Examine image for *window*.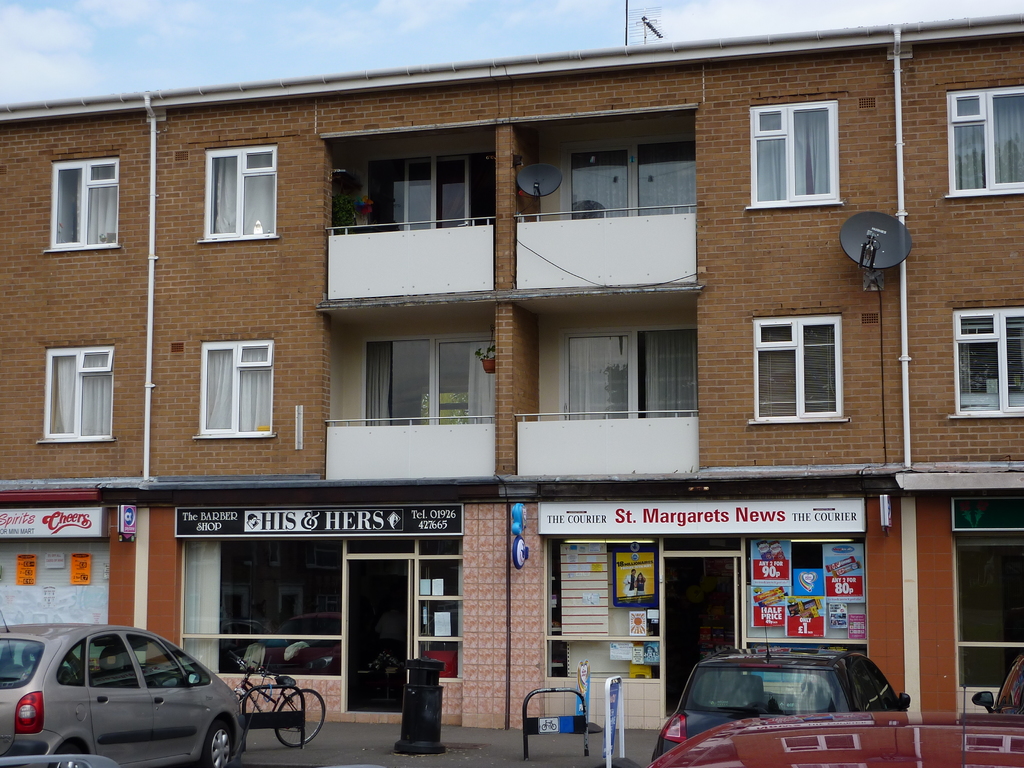
Examination result: (749, 95, 845, 204).
